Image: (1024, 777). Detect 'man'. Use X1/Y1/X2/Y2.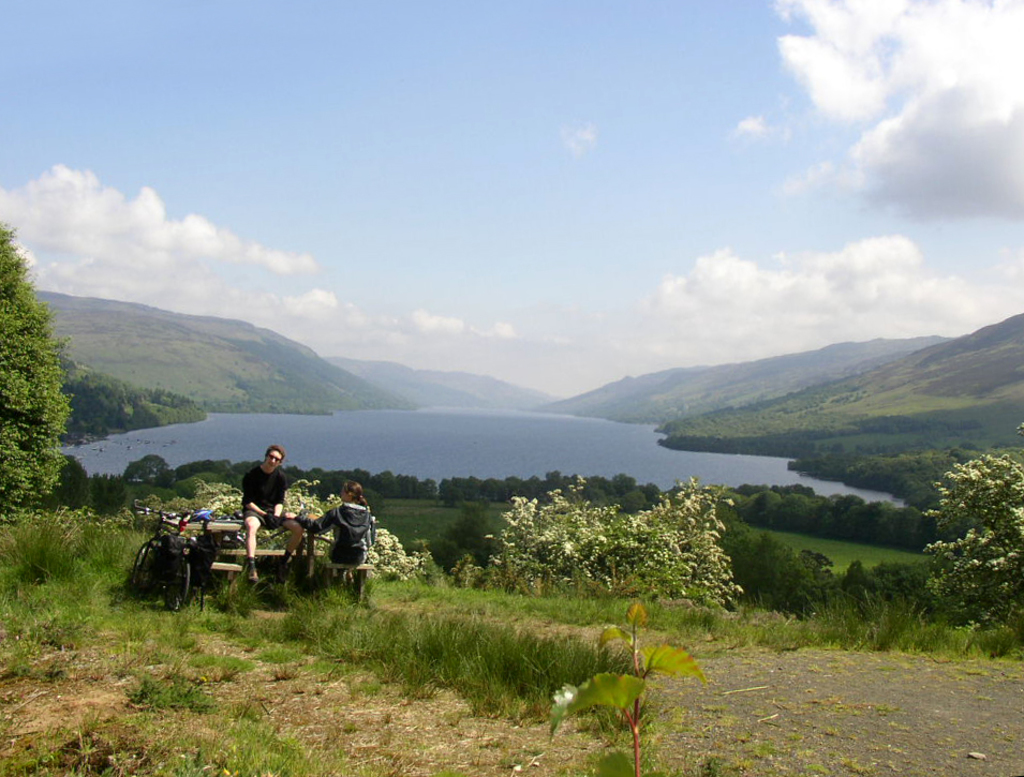
239/445/305/579.
